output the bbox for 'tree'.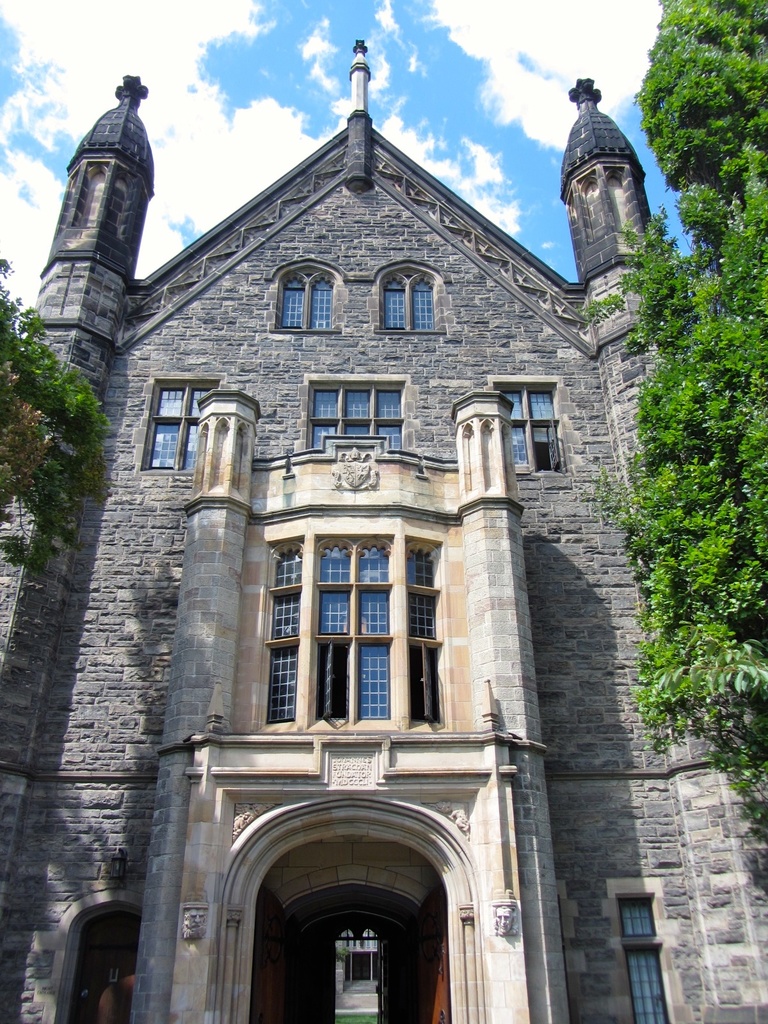
rect(573, 0, 767, 825).
